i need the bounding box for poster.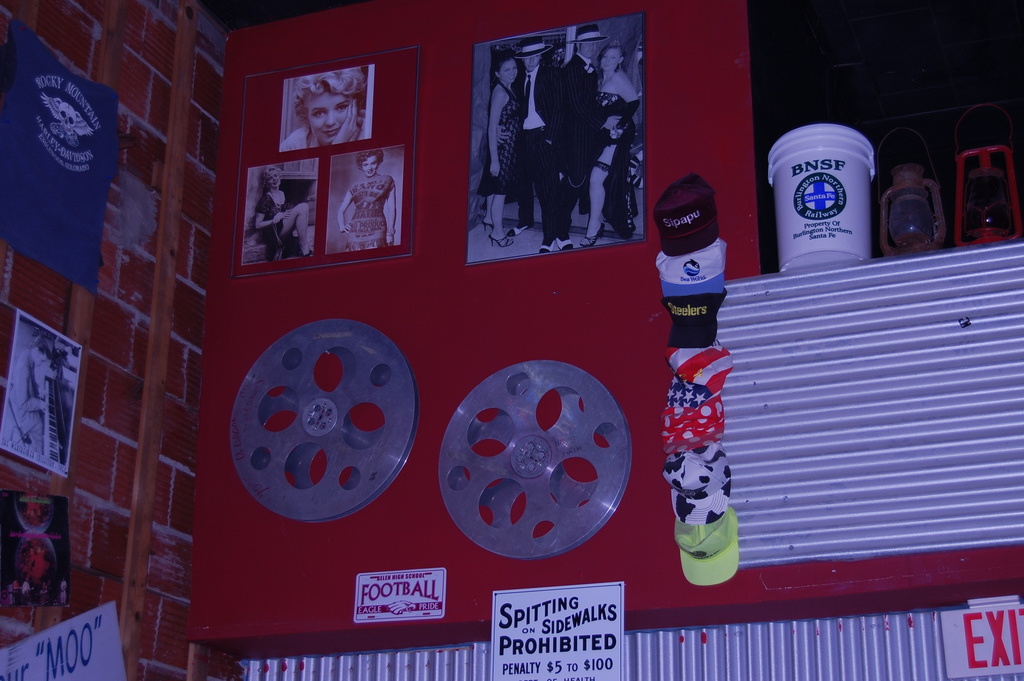
Here it is: pyautogui.locateOnScreen(276, 58, 379, 158).
